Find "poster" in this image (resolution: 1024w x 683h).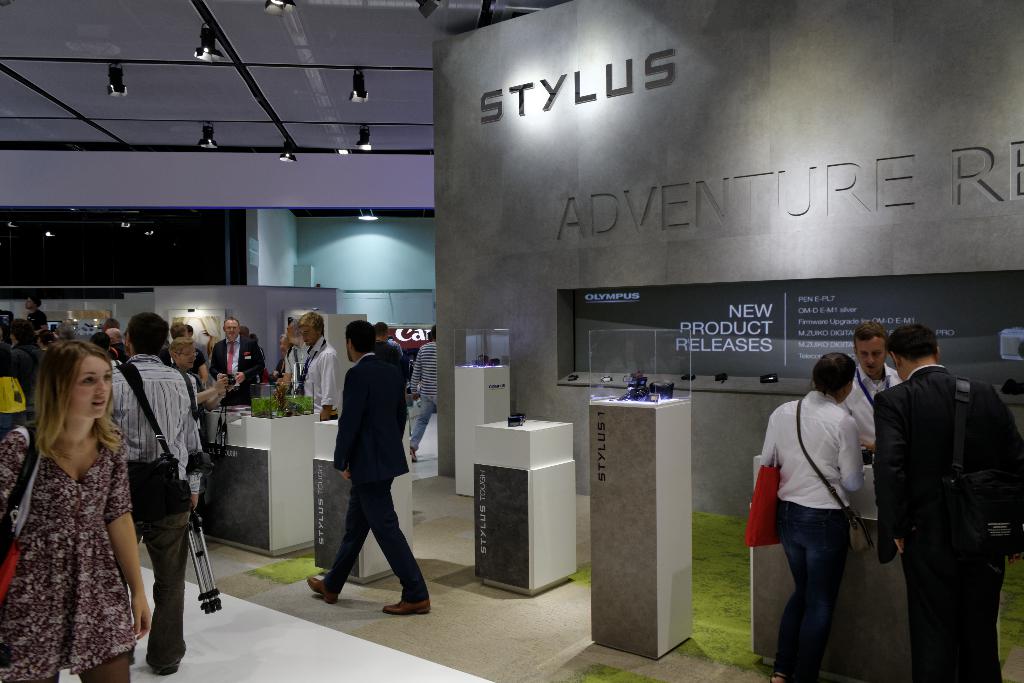
box(173, 313, 227, 361).
